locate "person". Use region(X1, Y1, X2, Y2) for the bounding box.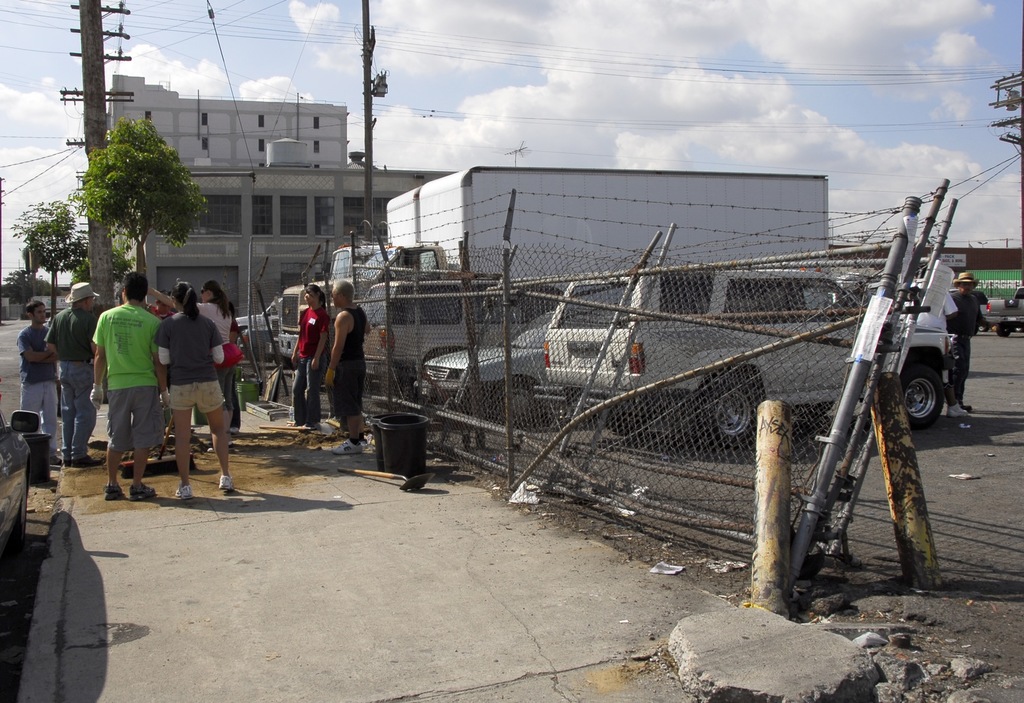
region(288, 280, 338, 447).
